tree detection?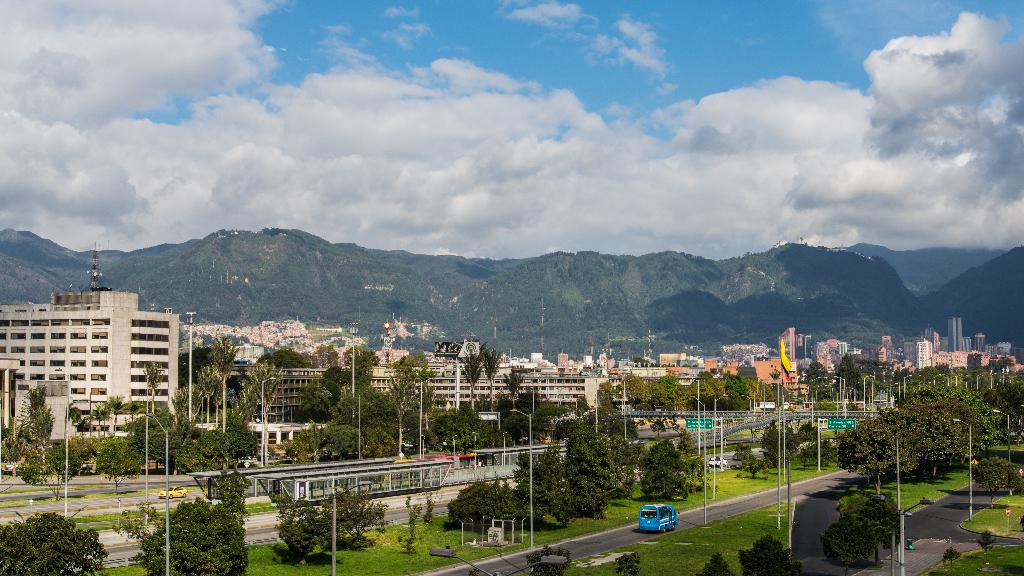
BBox(698, 550, 739, 573)
